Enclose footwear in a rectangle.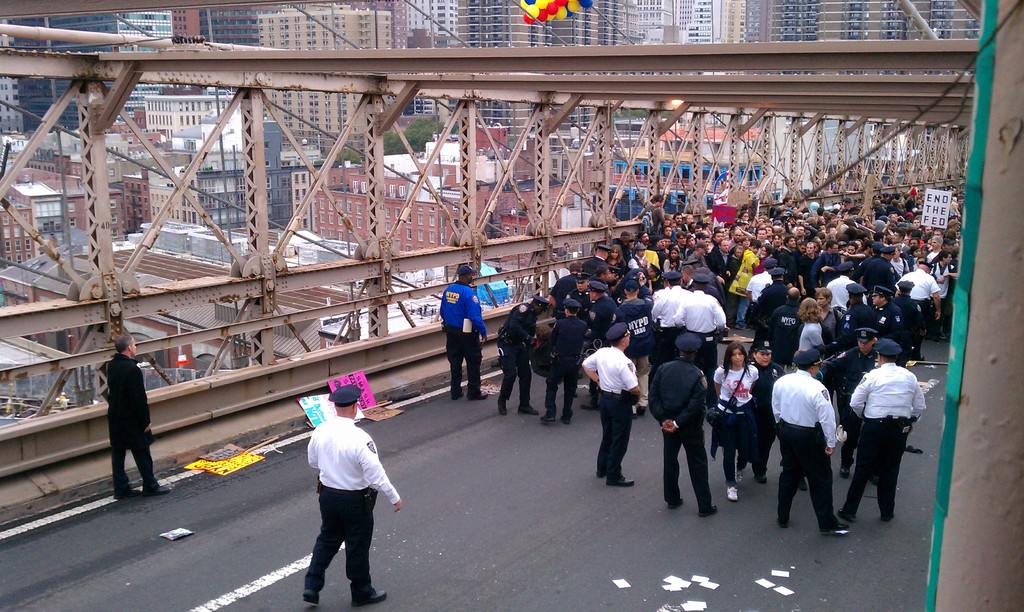
<box>588,385,597,390</box>.
